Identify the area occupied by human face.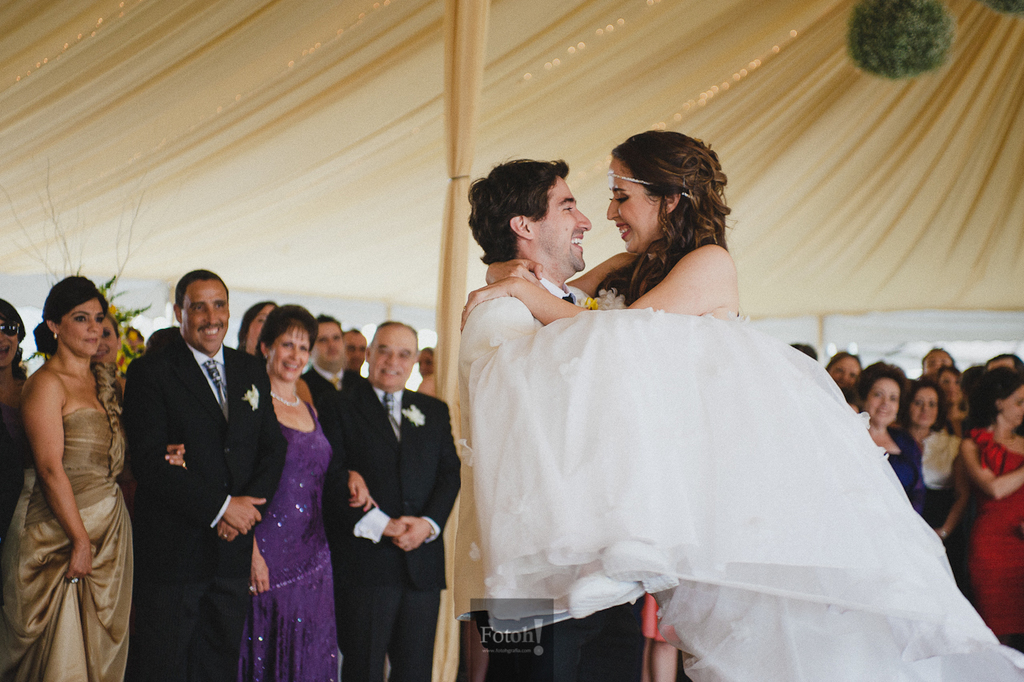
Area: (left=854, top=374, right=900, bottom=435).
